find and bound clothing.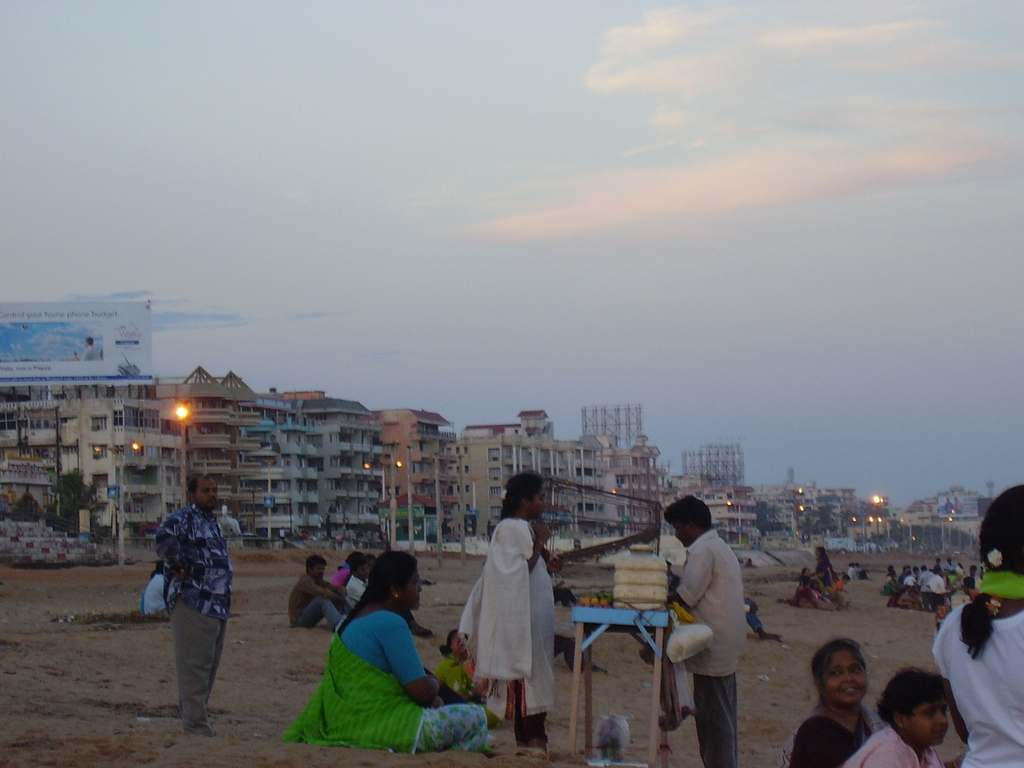
Bound: detection(928, 573, 1023, 767).
